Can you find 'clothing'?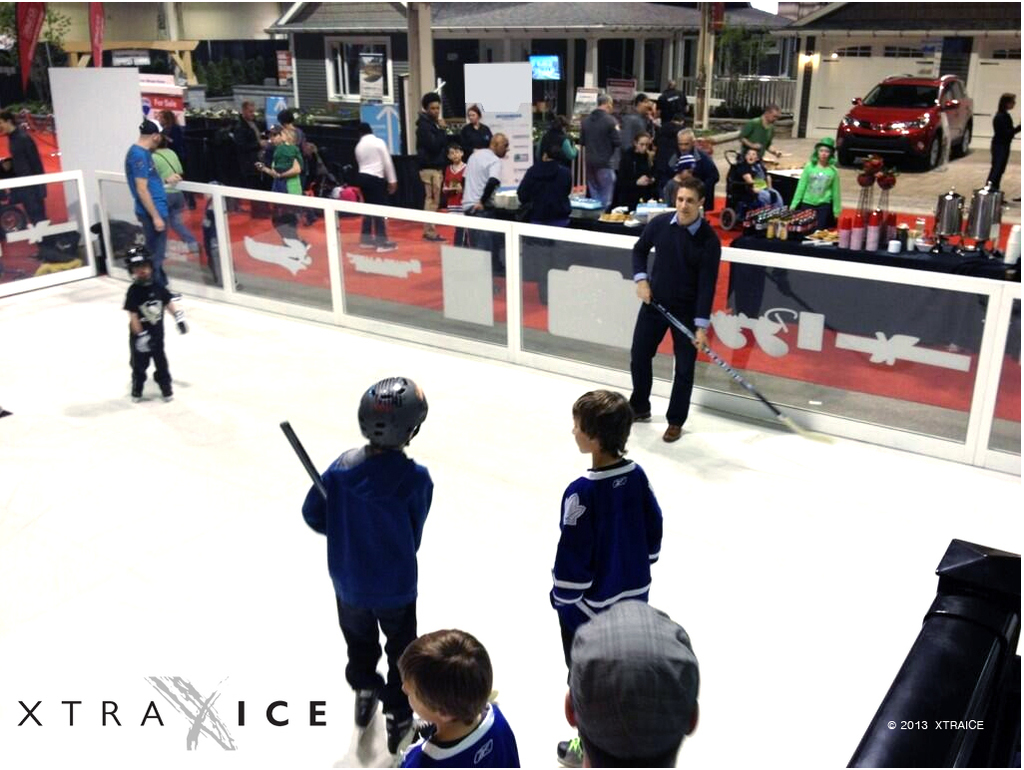
Yes, bounding box: 128 137 170 263.
